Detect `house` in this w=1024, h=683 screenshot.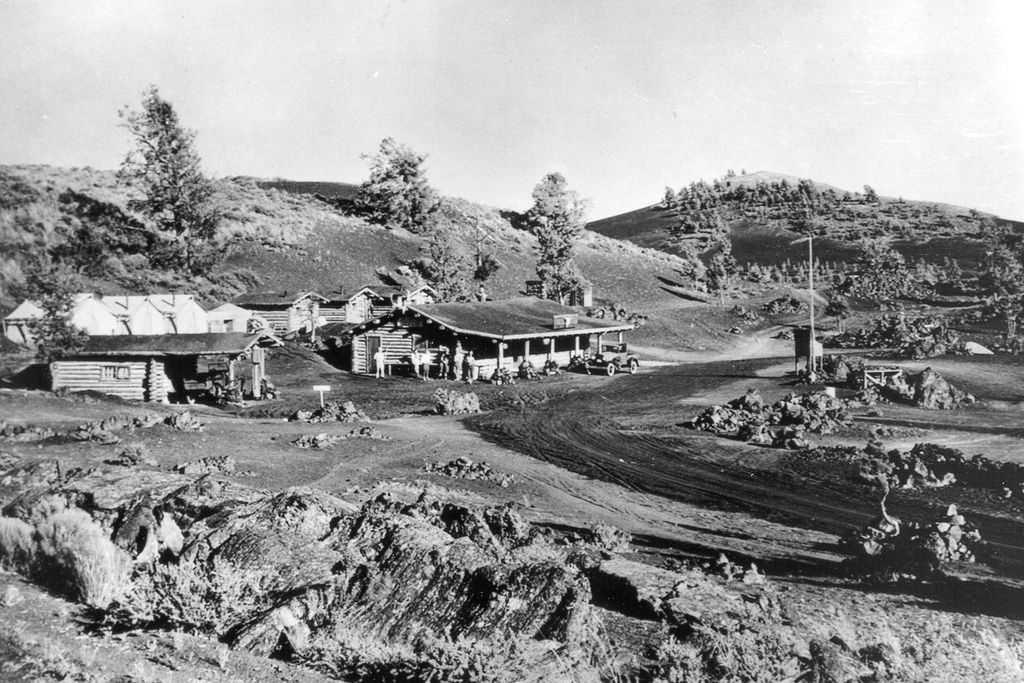
Detection: region(319, 277, 390, 322).
